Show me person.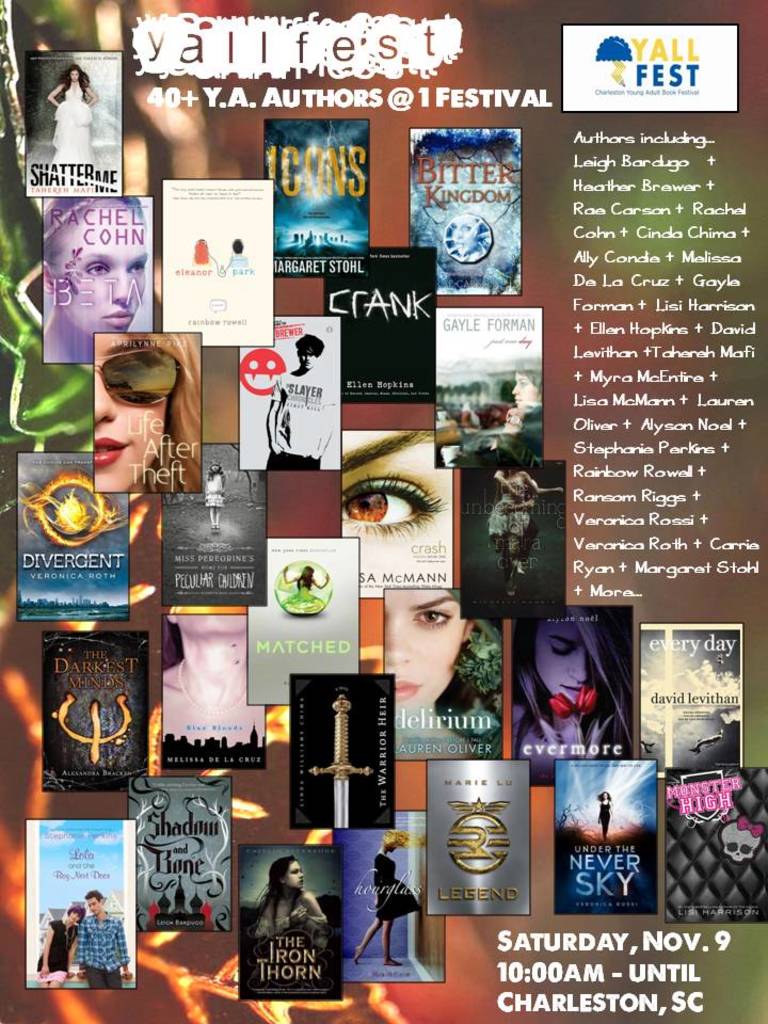
person is here: <region>384, 589, 481, 763</region>.
